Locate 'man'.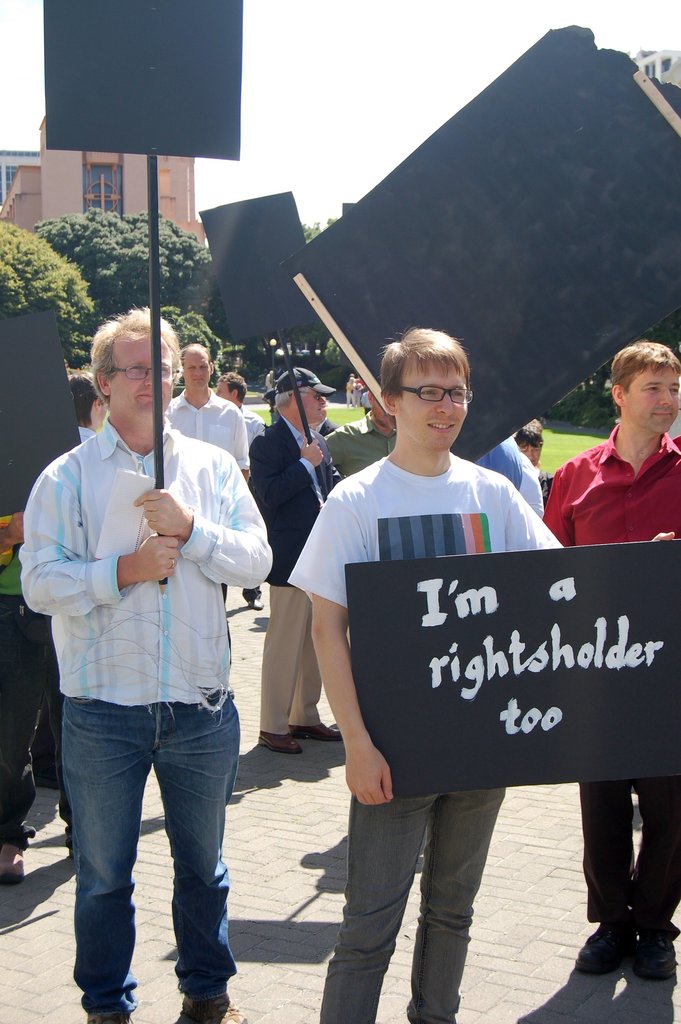
Bounding box: 213 367 268 605.
